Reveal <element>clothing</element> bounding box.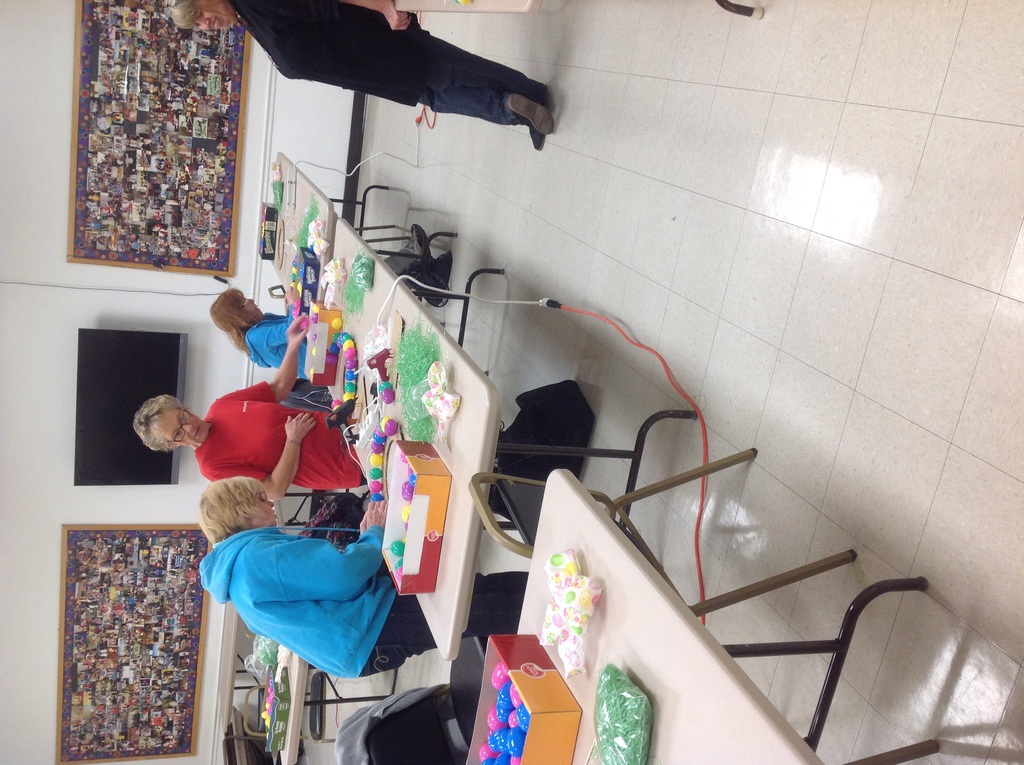
Revealed: rect(155, 379, 339, 513).
